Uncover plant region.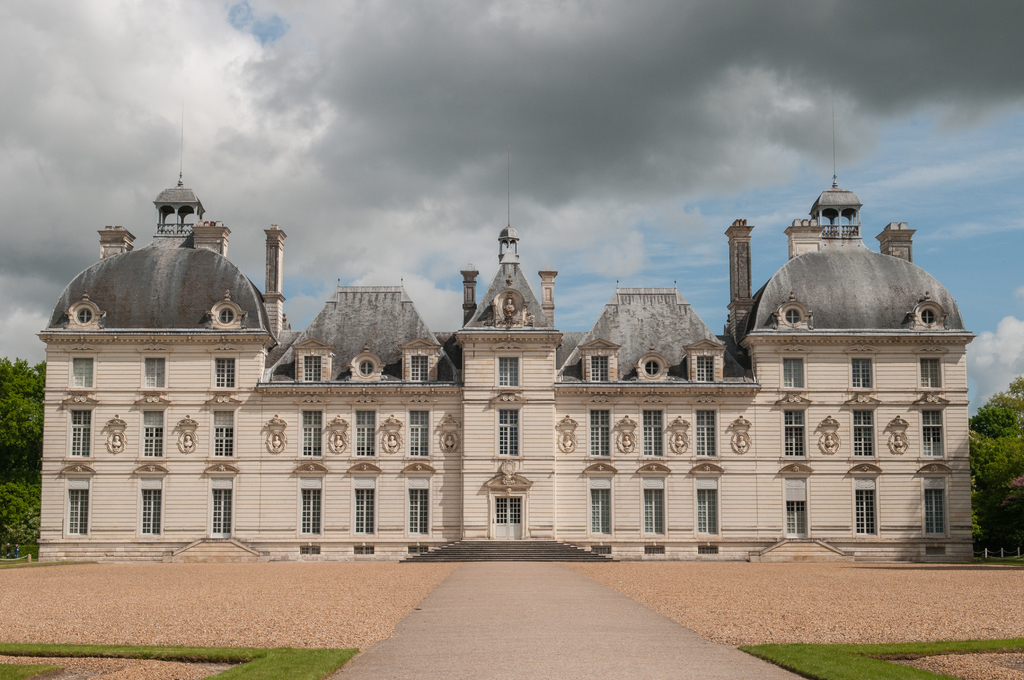
Uncovered: bbox(0, 474, 42, 563).
